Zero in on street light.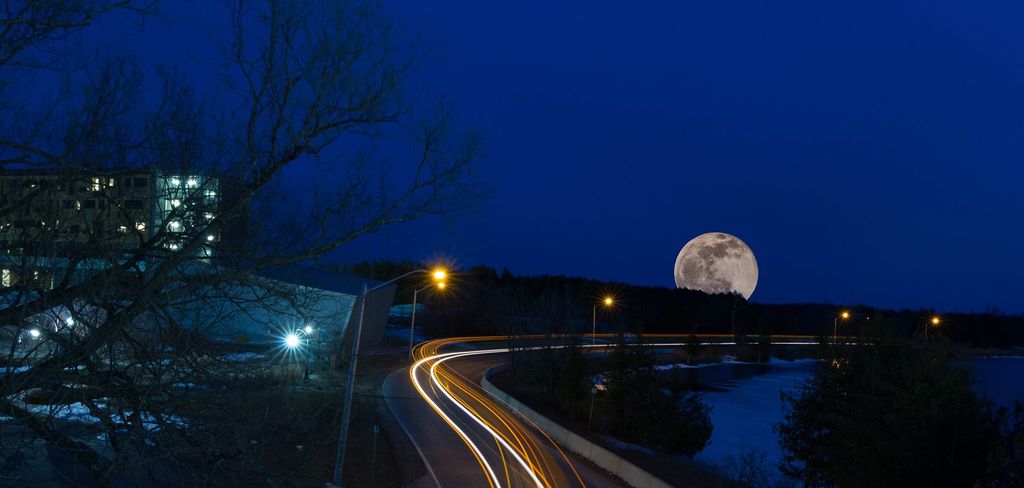
Zeroed in: crop(281, 325, 314, 386).
